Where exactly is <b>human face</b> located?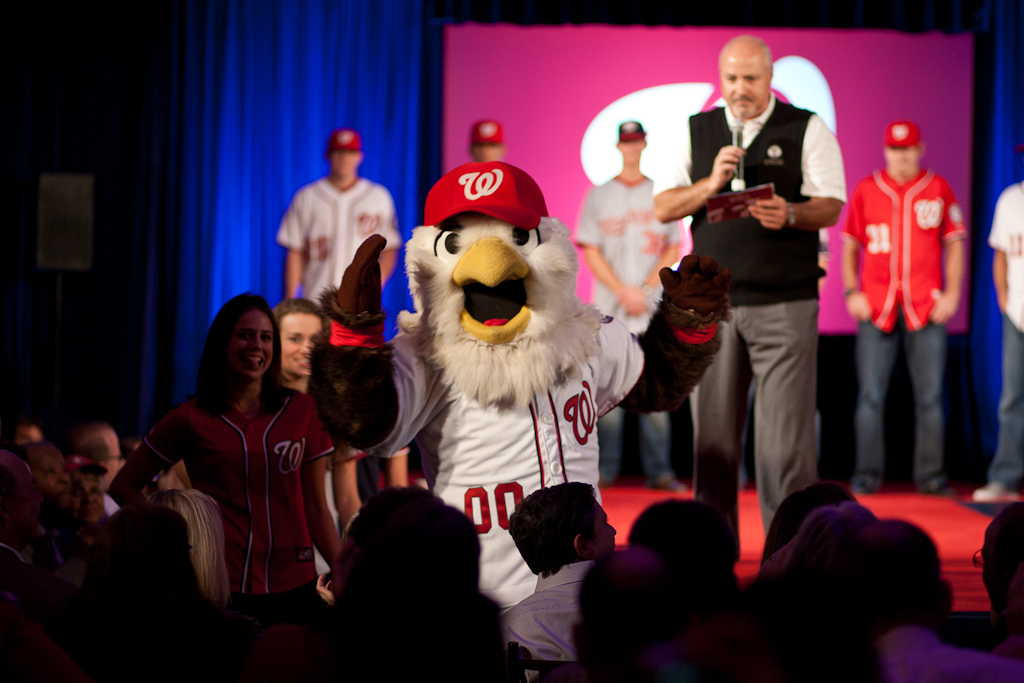
Its bounding box is 275, 309, 320, 378.
